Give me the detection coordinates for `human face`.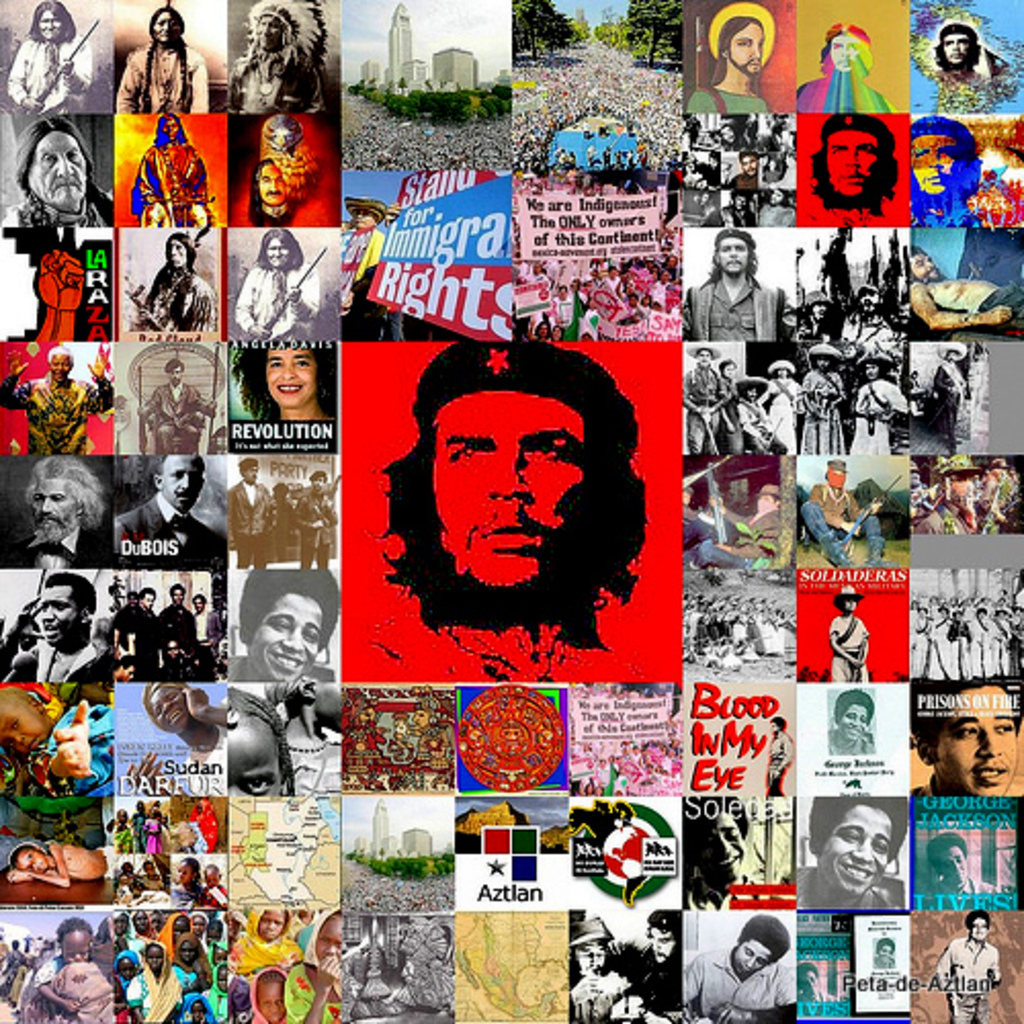
BBox(858, 287, 883, 315).
